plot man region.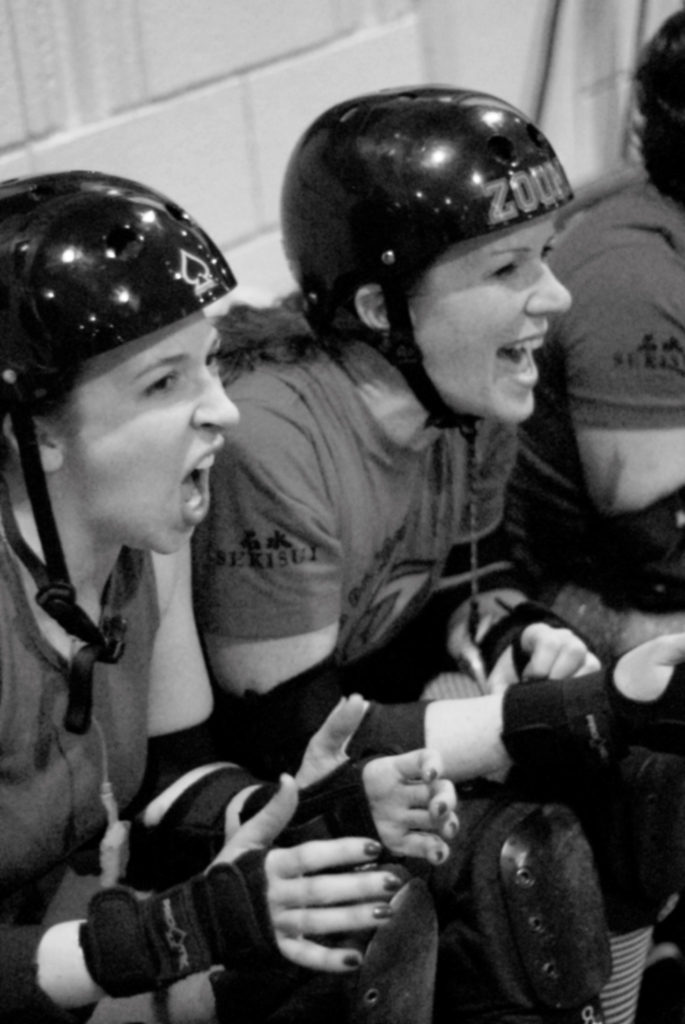
Plotted at pyautogui.locateOnScreen(496, 0, 684, 589).
